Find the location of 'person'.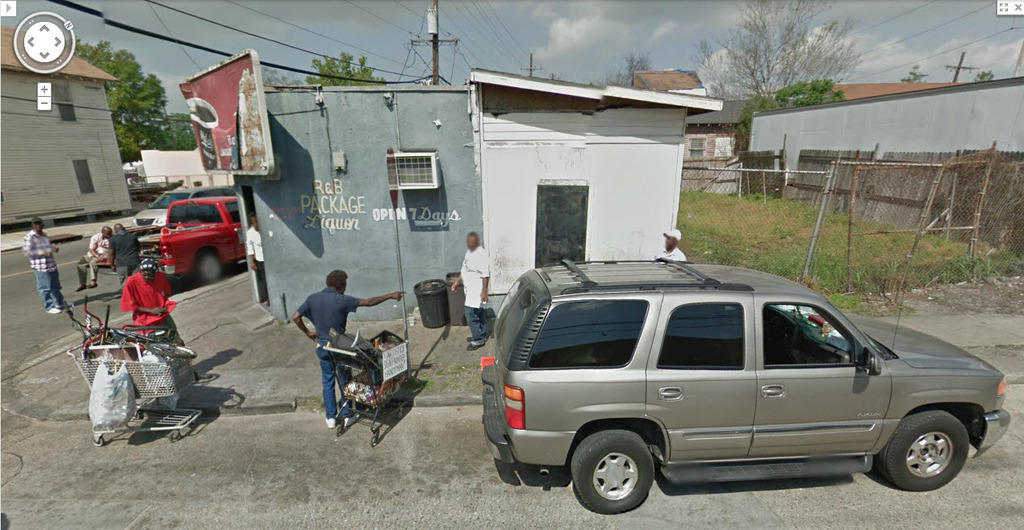
Location: (left=69, top=225, right=114, bottom=294).
